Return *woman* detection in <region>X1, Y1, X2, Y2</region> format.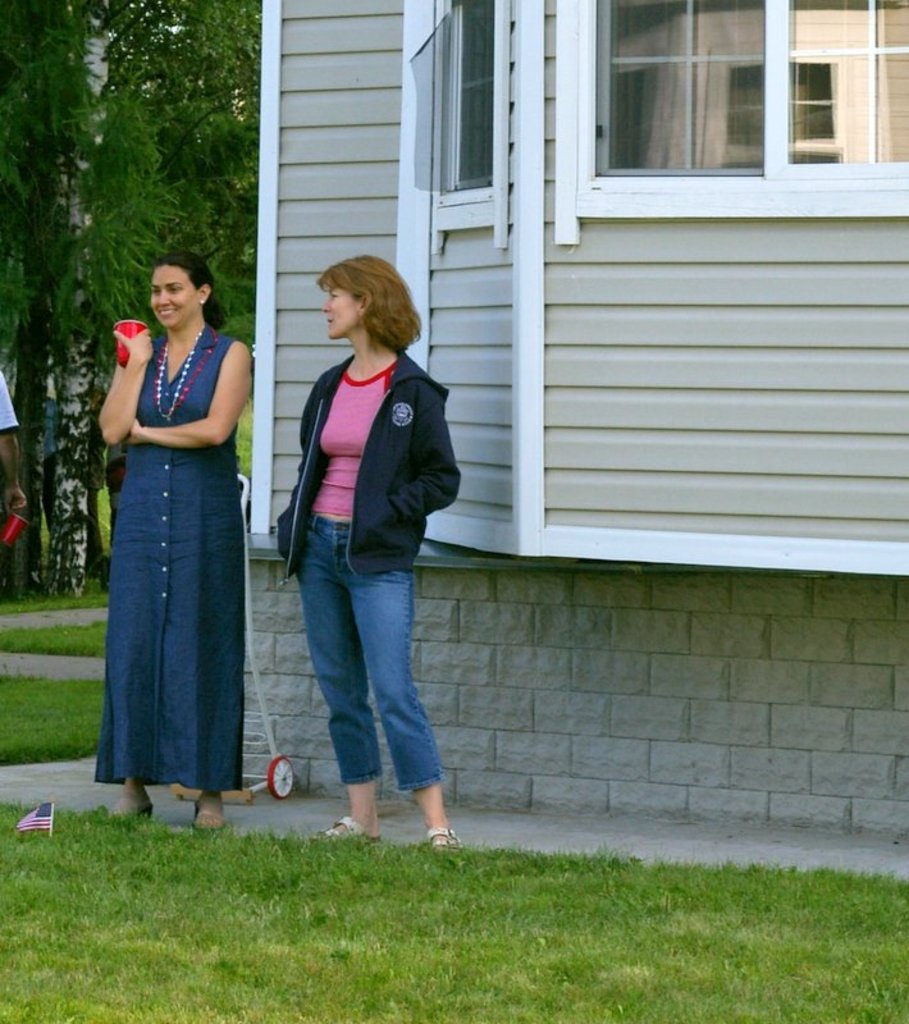
<region>274, 252, 462, 856</region>.
